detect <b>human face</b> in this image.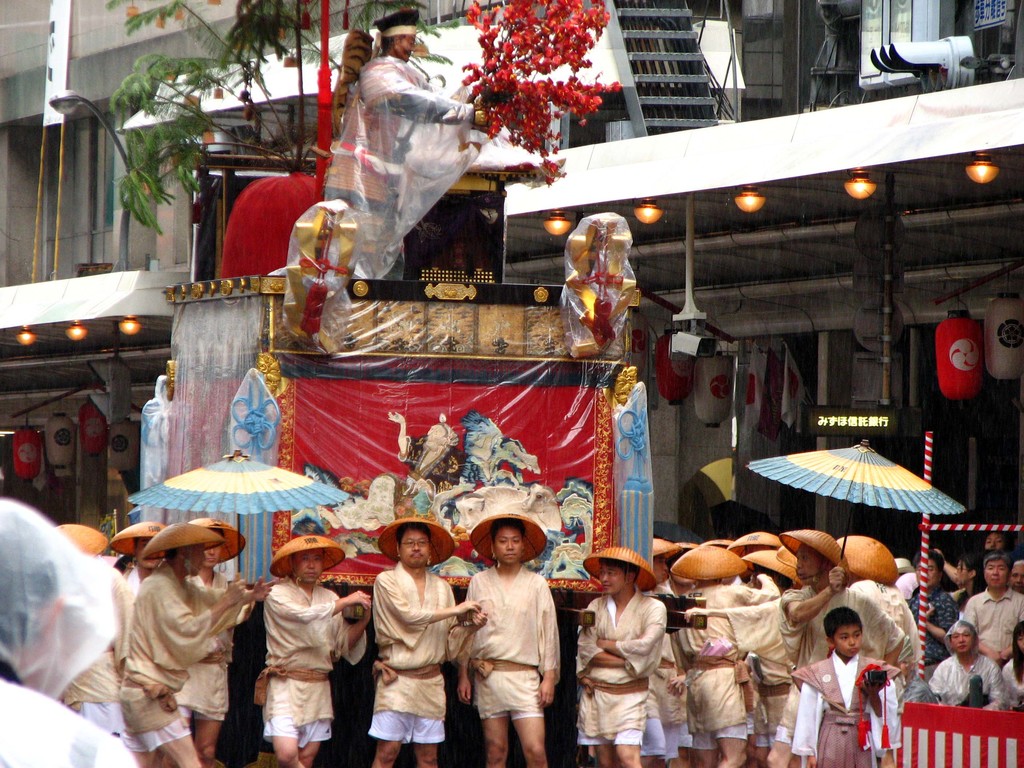
Detection: x1=827, y1=613, x2=863, y2=664.
